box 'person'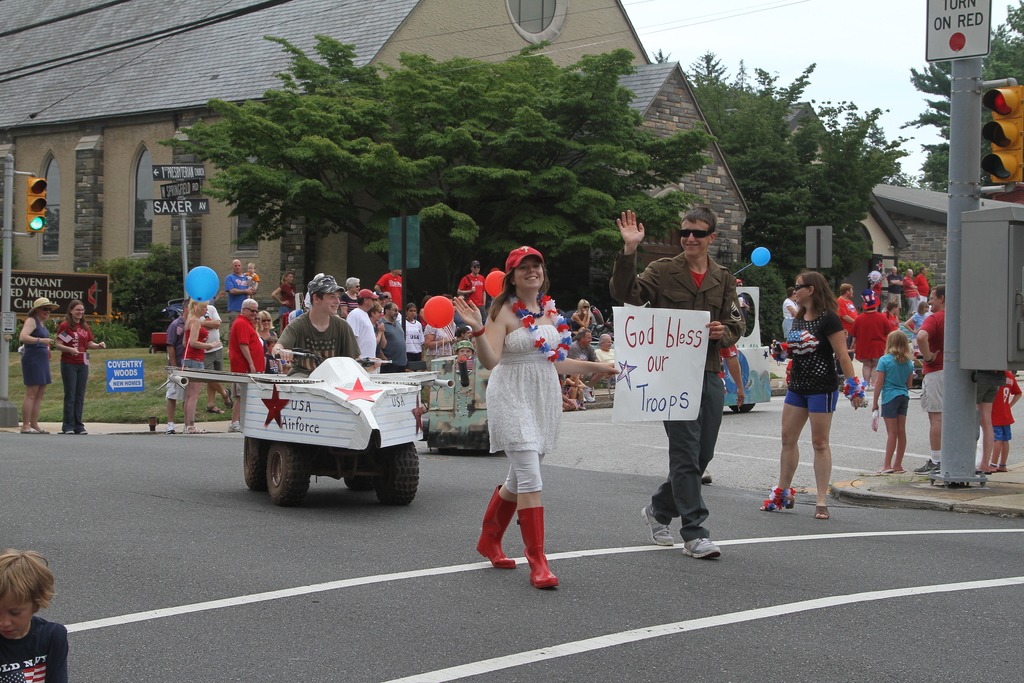
l=450, t=243, r=619, b=582
